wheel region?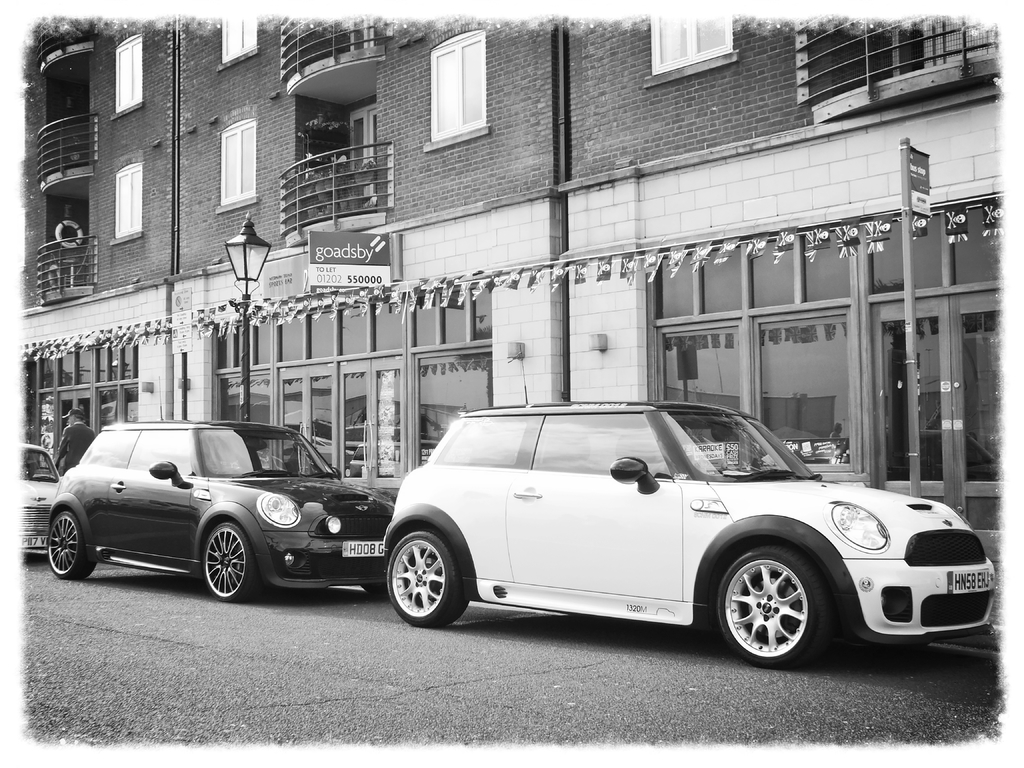
(x1=206, y1=522, x2=263, y2=600)
